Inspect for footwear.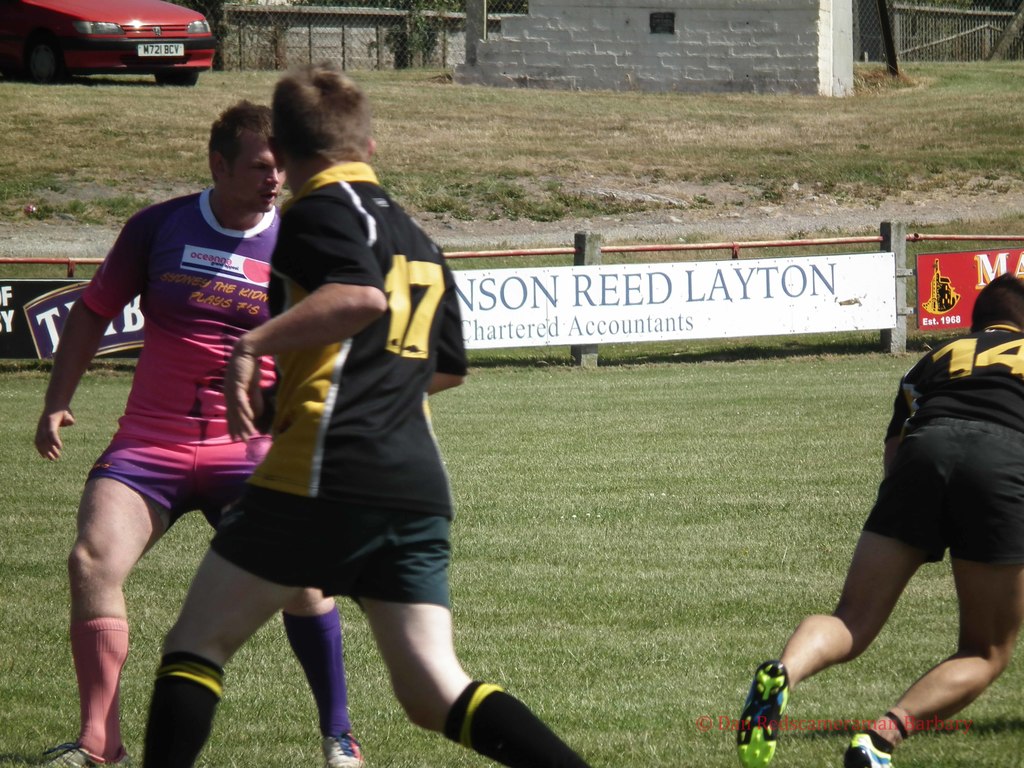
Inspection: box(28, 739, 136, 767).
